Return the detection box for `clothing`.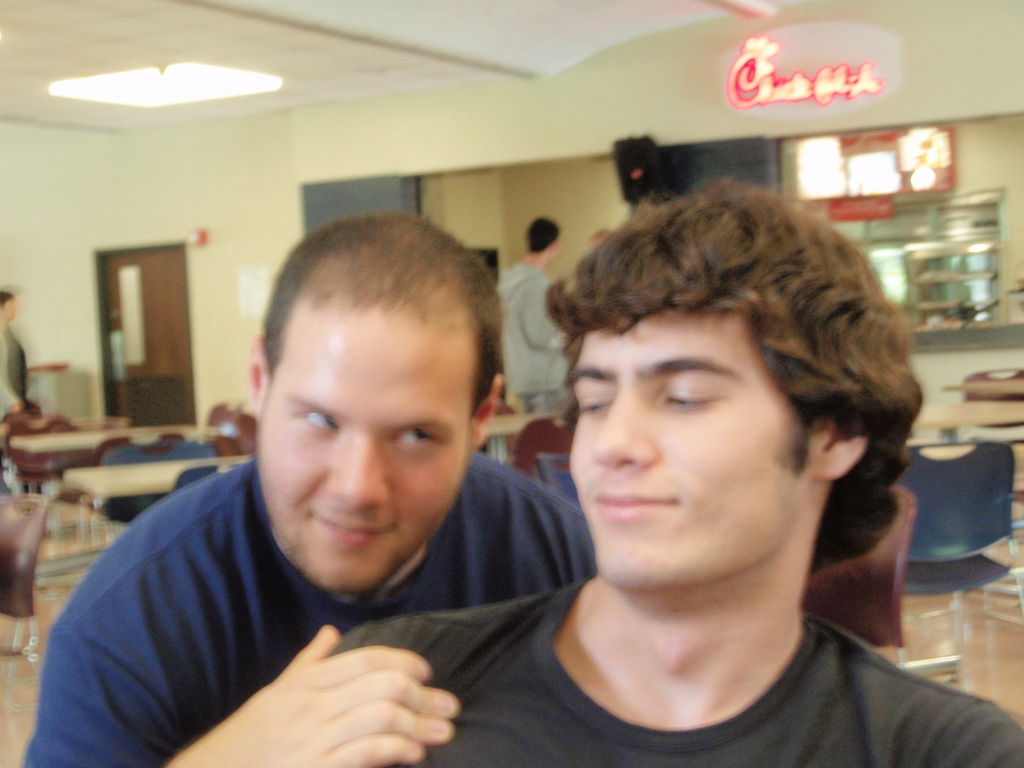
(494,260,570,419).
